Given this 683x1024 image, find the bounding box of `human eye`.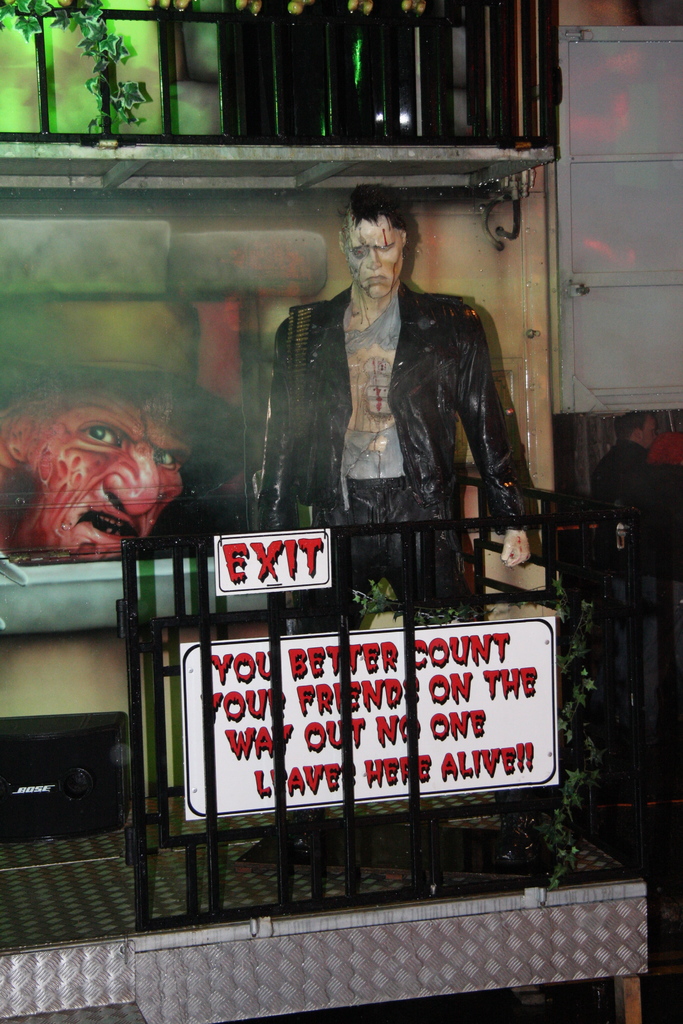
box(157, 454, 179, 469).
